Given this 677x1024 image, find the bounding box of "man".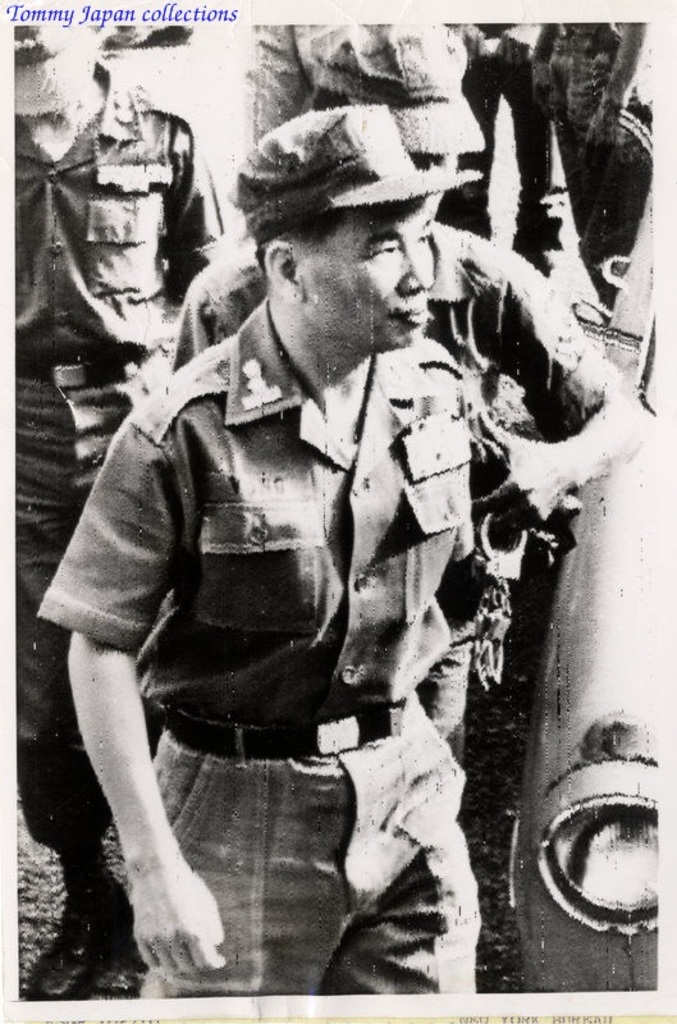
(44, 104, 482, 1000).
